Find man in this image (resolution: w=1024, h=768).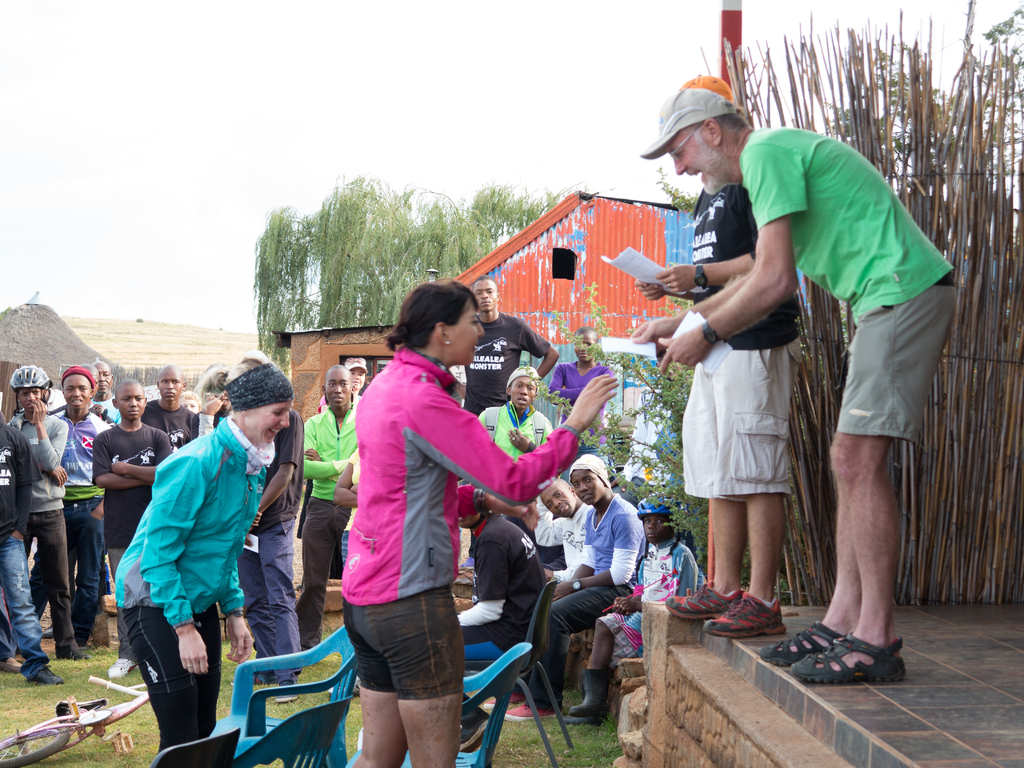
bbox(476, 365, 552, 461).
